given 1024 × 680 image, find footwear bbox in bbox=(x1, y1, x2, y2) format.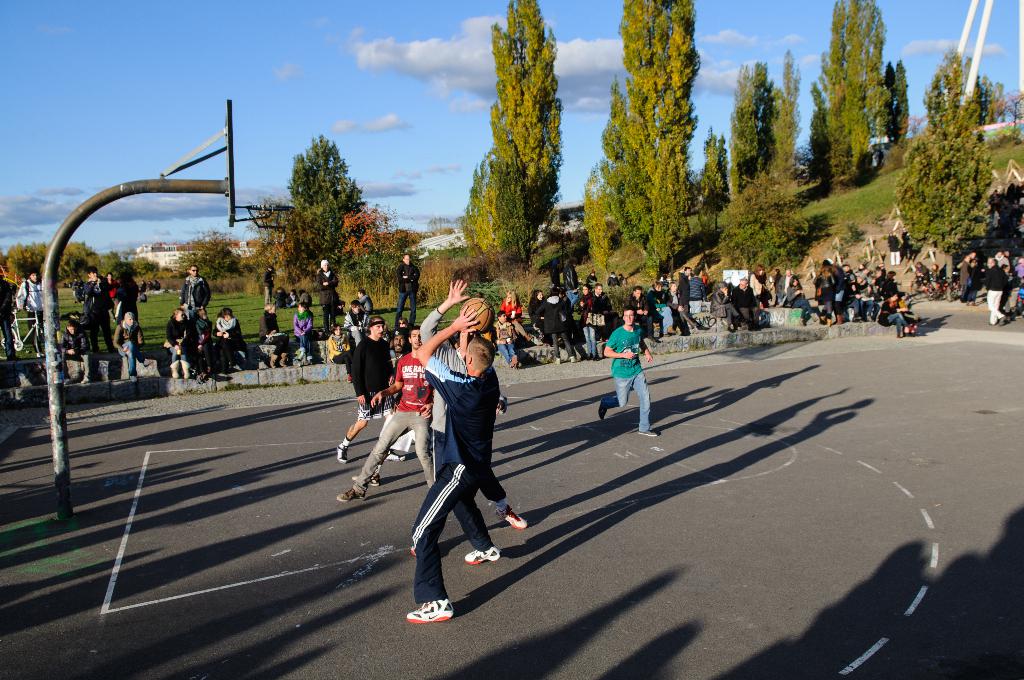
bbox=(337, 443, 348, 464).
